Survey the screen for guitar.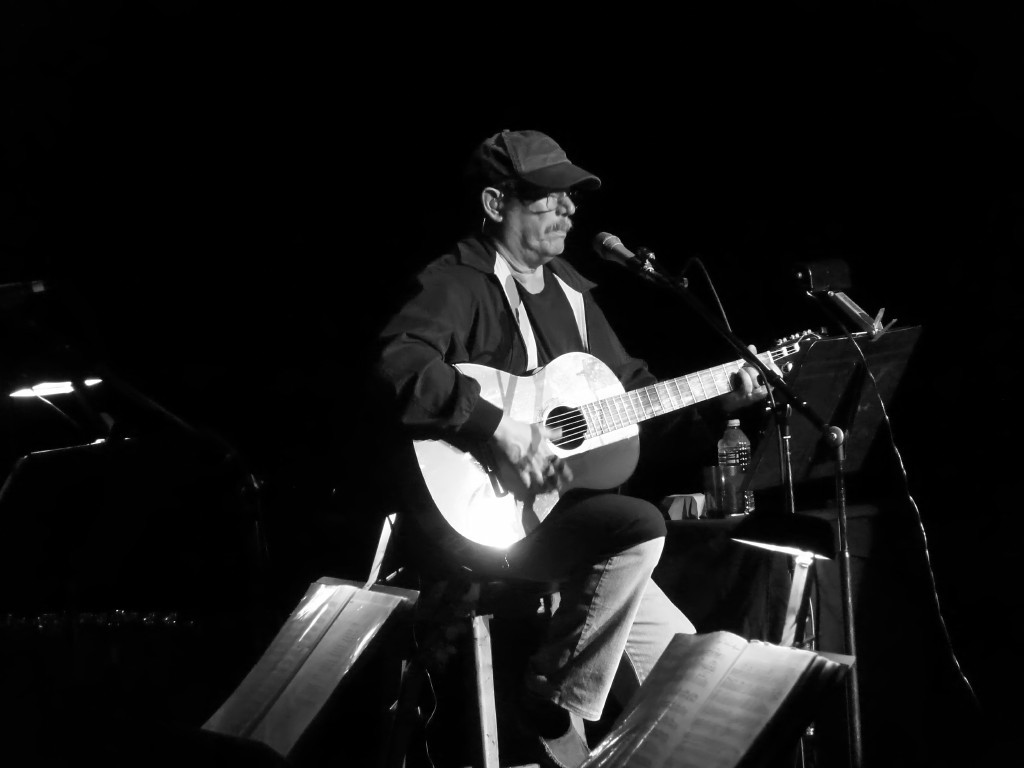
Survey found: [x1=424, y1=312, x2=894, y2=537].
